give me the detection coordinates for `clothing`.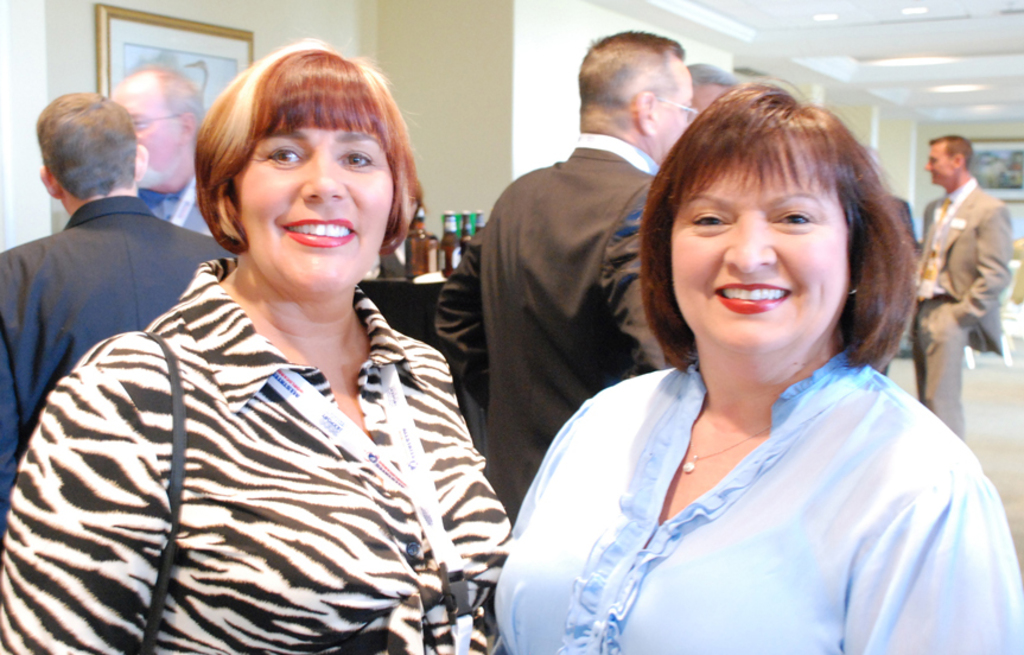
[907,305,974,452].
